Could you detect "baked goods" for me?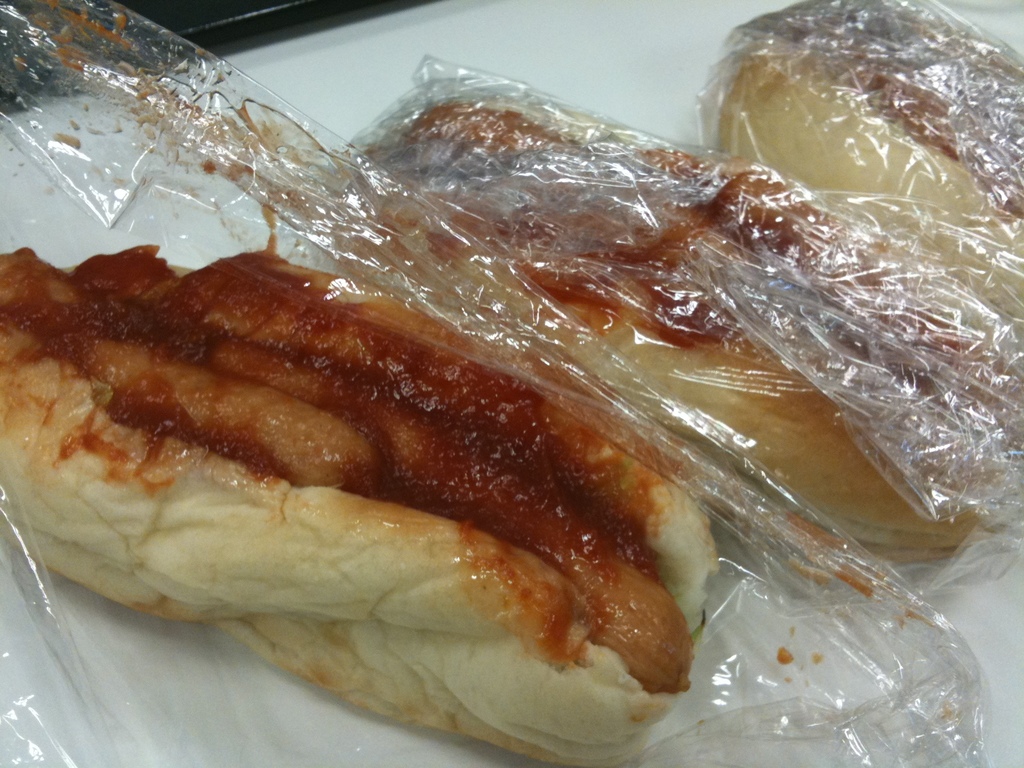
Detection result: rect(715, 0, 1023, 325).
